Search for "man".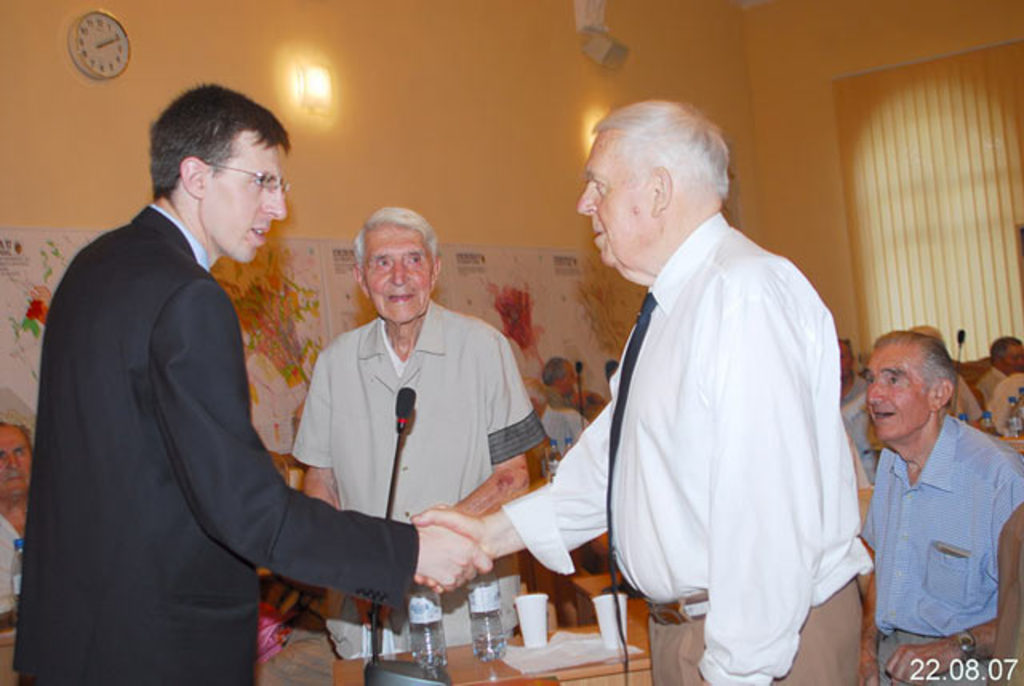
Found at [549, 85, 872, 685].
